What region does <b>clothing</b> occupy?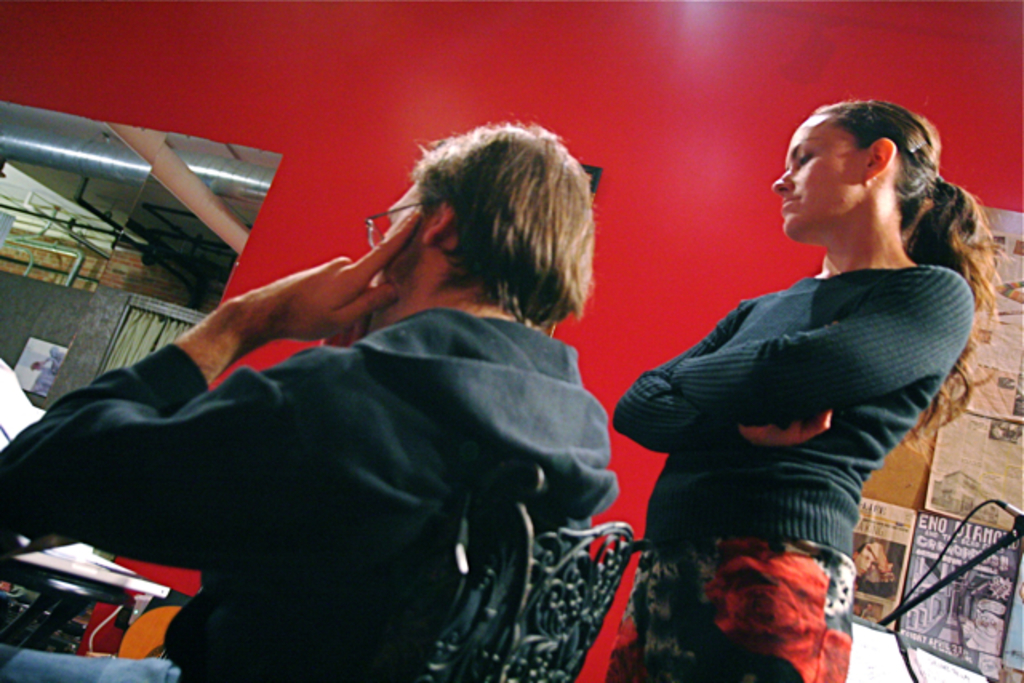
(left=0, top=238, right=666, bottom=682).
